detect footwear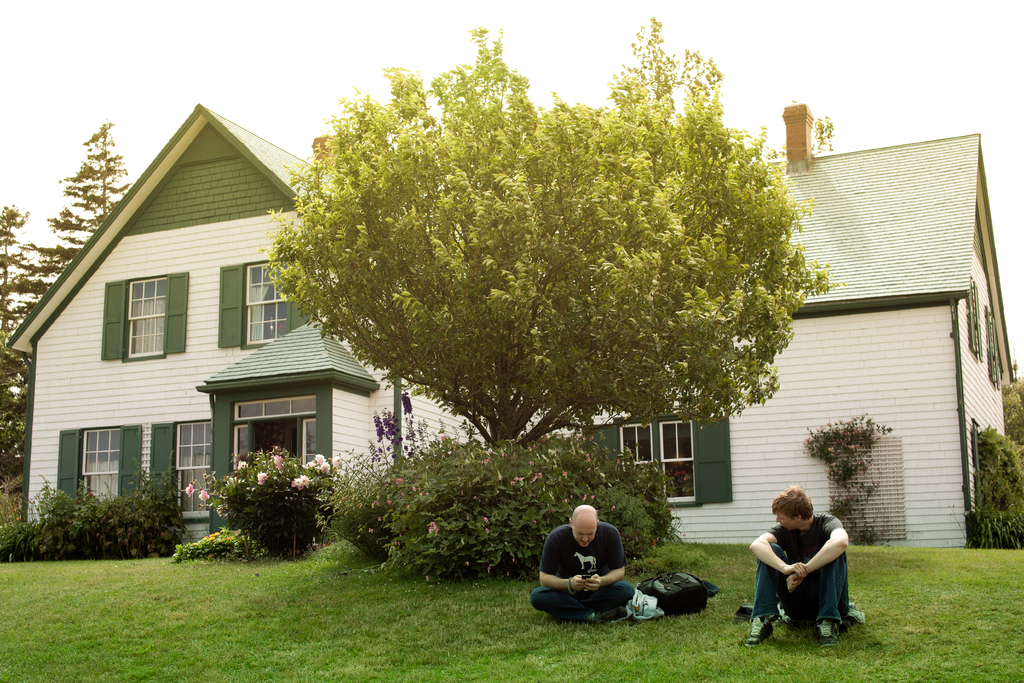
(813,623,836,648)
